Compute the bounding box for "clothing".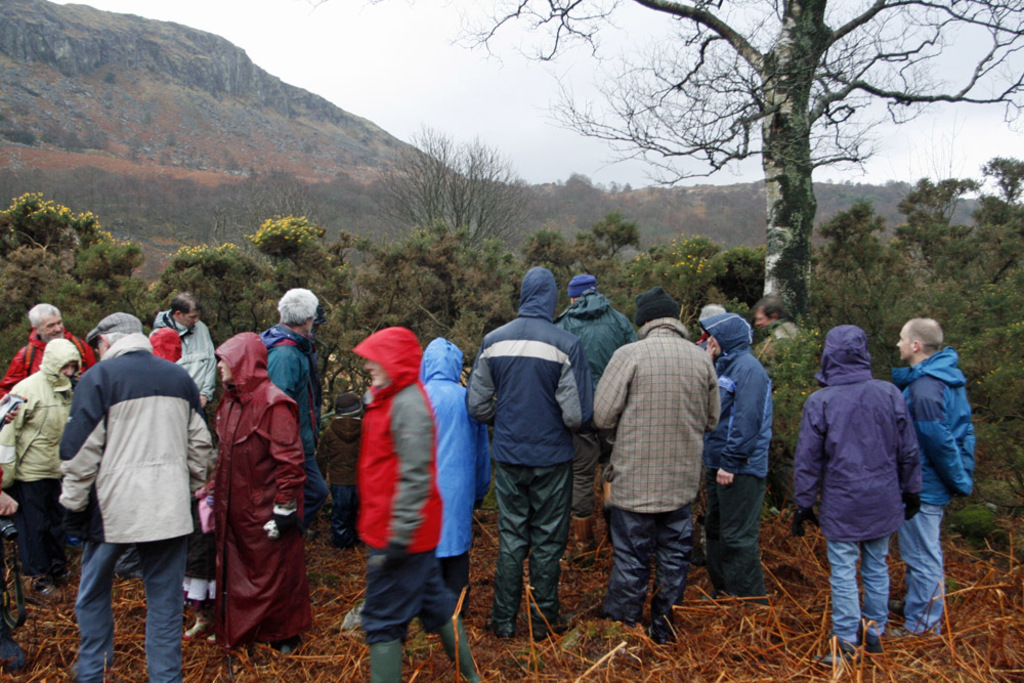
{"x1": 422, "y1": 332, "x2": 494, "y2": 596}.
